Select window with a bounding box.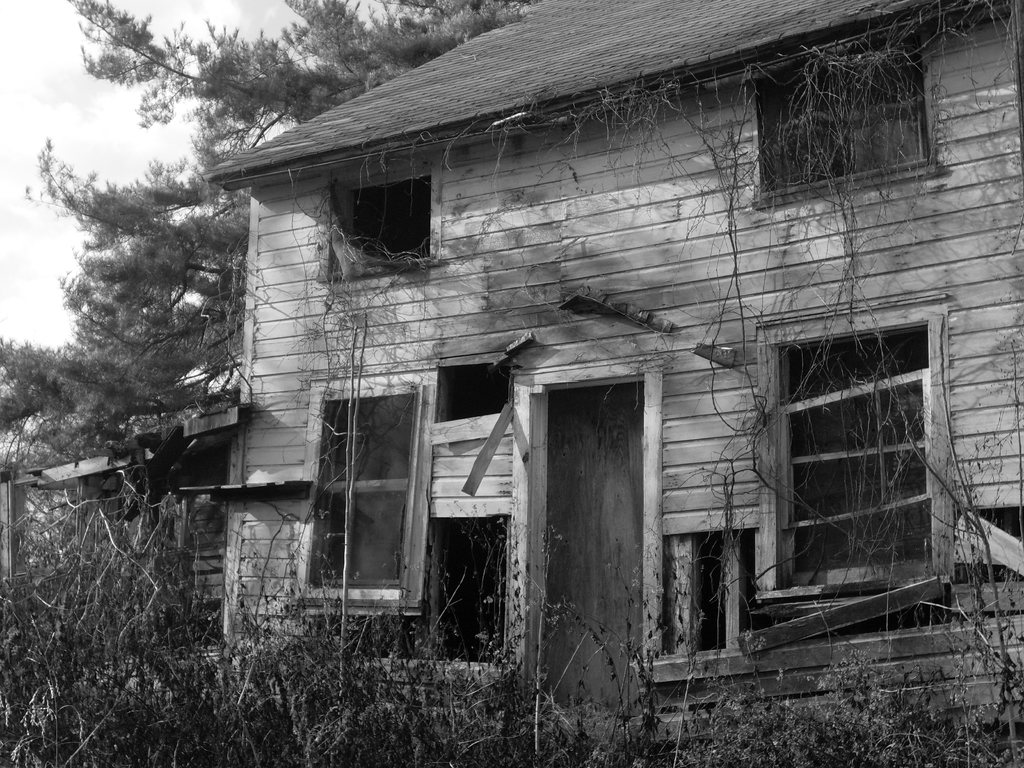
x1=758, y1=299, x2=959, y2=611.
